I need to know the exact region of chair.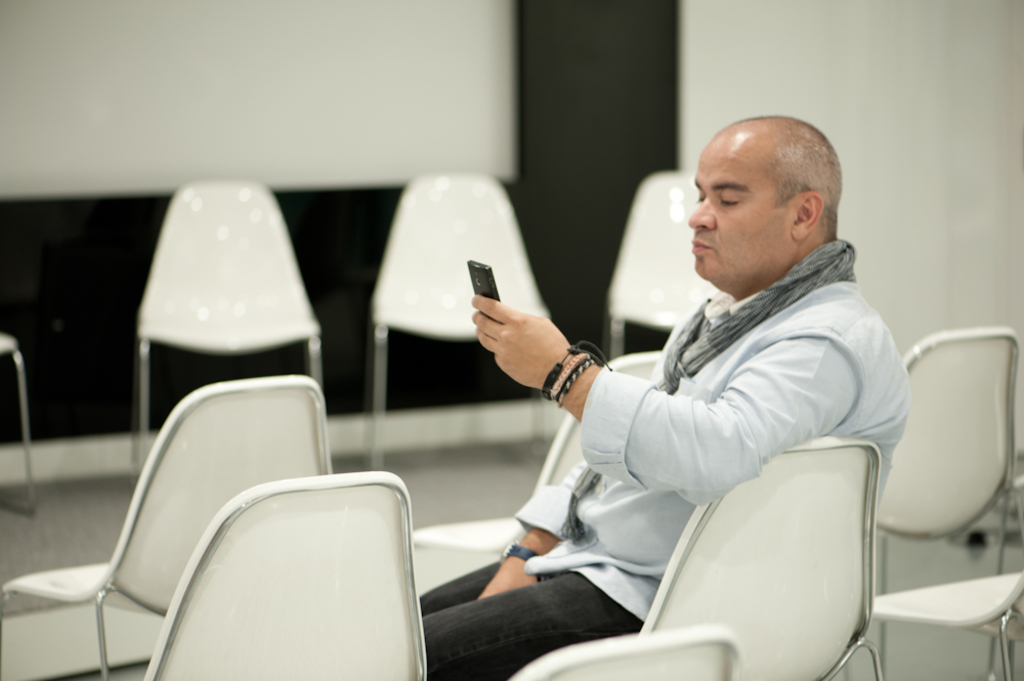
Region: x1=845, y1=557, x2=1023, y2=680.
